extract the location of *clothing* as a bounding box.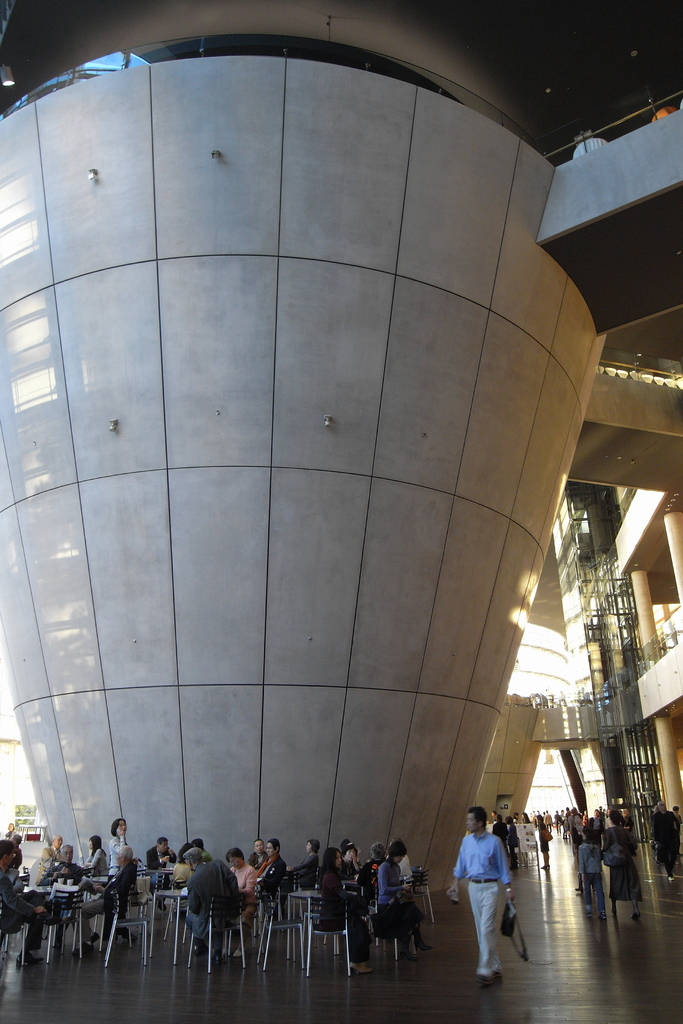
bbox(177, 853, 244, 951).
